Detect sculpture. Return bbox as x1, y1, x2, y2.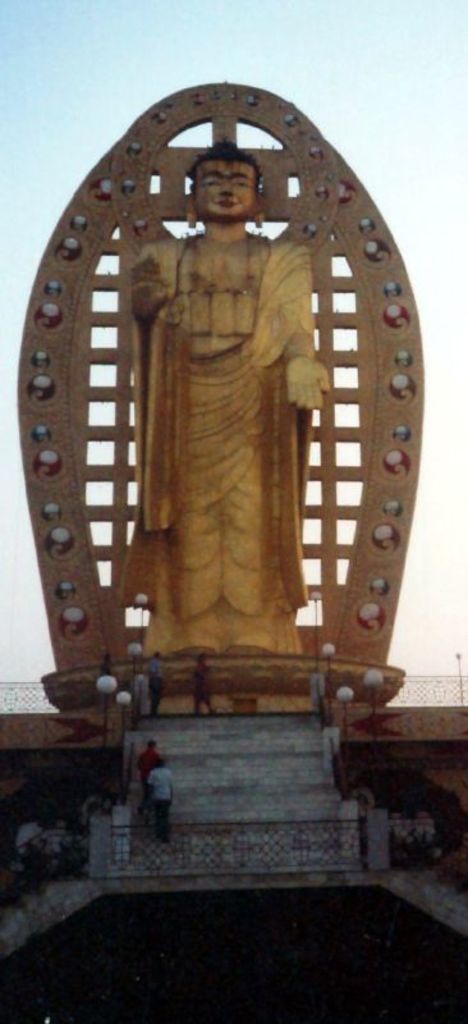
124, 143, 330, 650.
